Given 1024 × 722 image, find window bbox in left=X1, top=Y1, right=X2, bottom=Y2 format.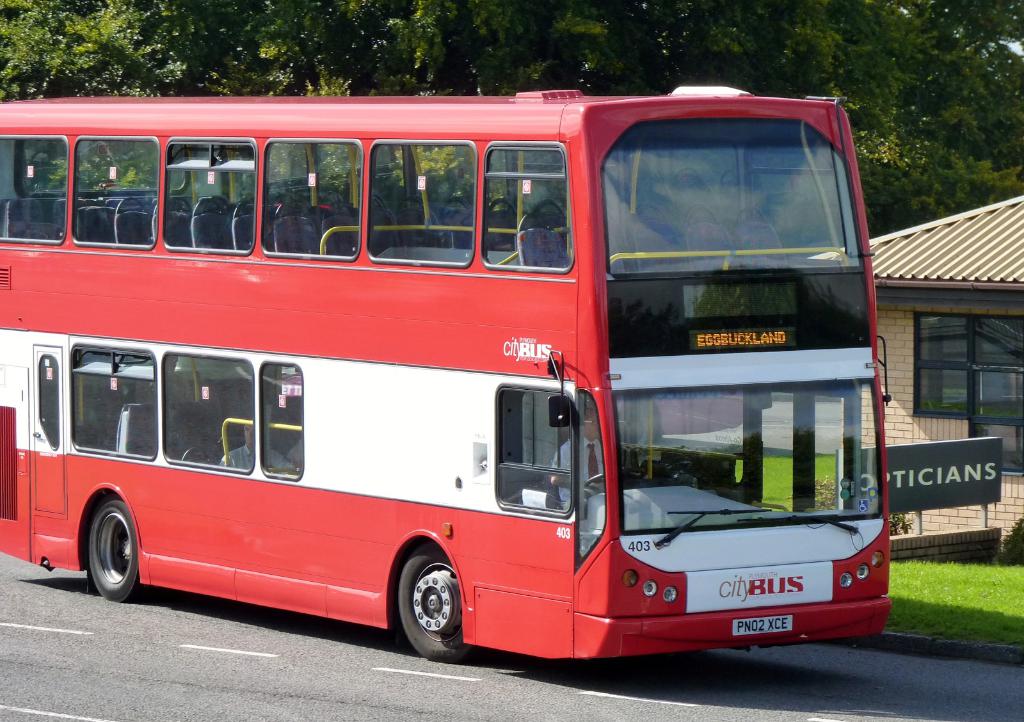
left=367, top=141, right=476, bottom=270.
